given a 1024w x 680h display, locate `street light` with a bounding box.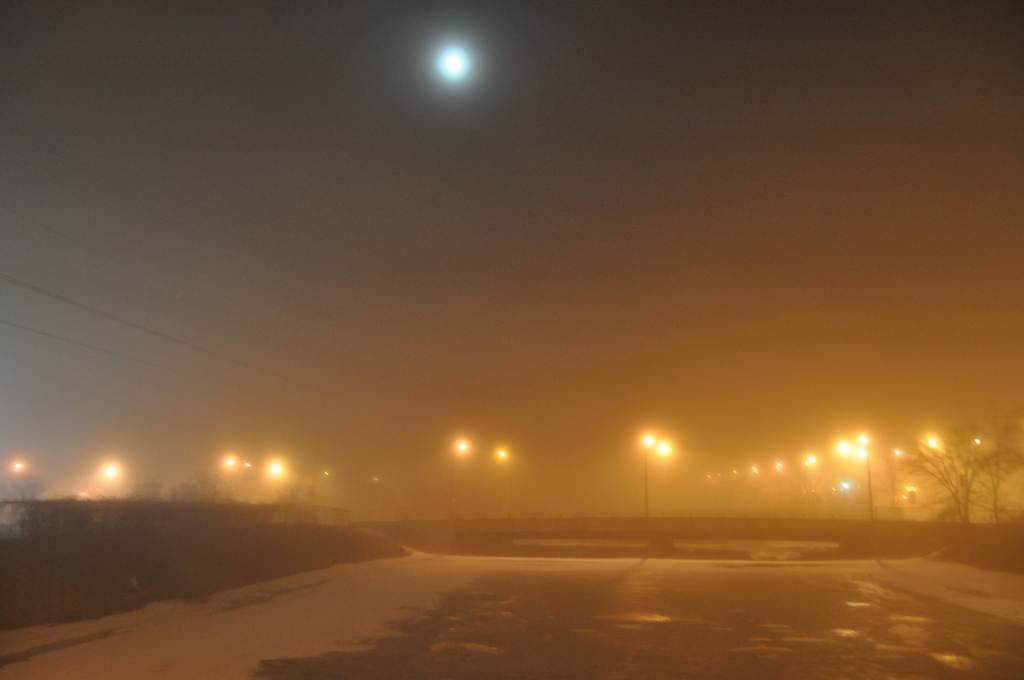
Located: {"x1": 852, "y1": 433, "x2": 877, "y2": 526}.
